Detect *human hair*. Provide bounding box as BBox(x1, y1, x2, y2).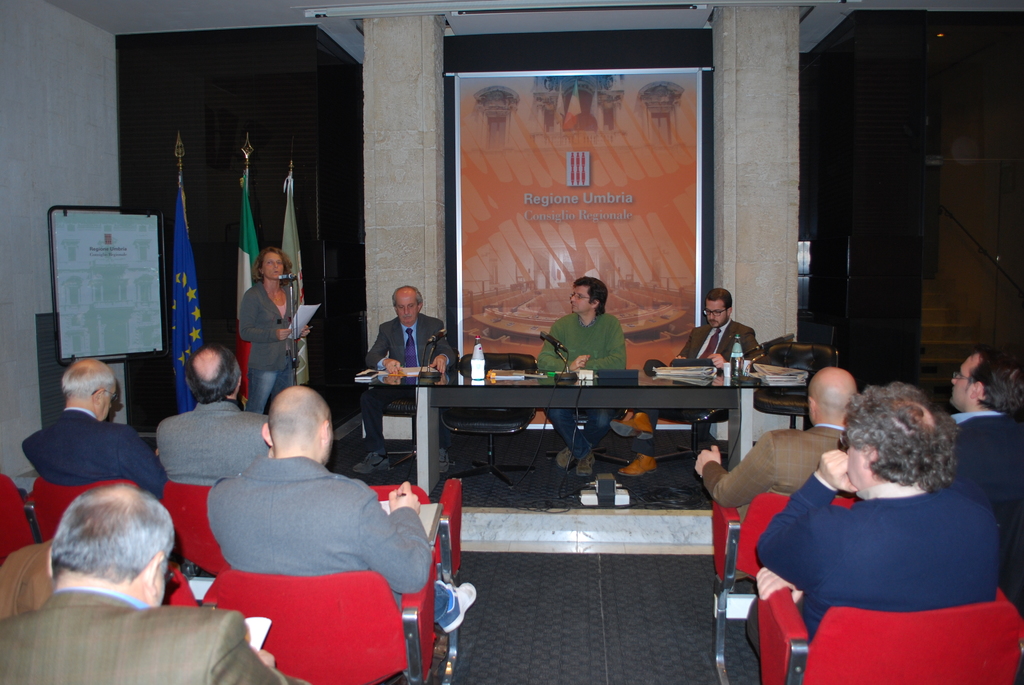
BBox(255, 250, 291, 279).
